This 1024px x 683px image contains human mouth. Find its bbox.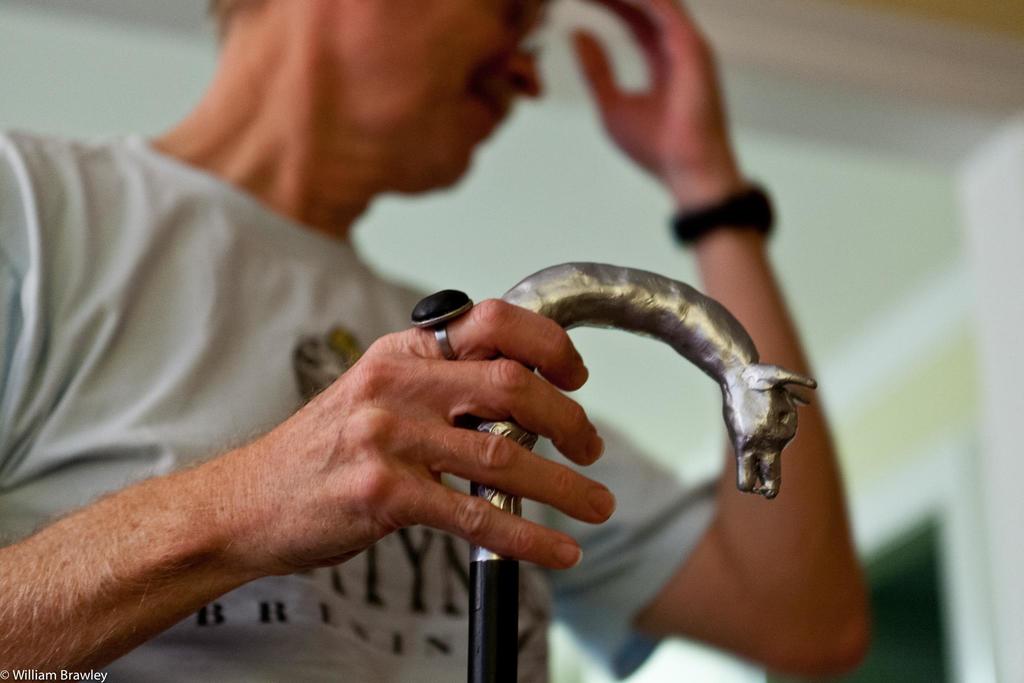
469,85,512,123.
